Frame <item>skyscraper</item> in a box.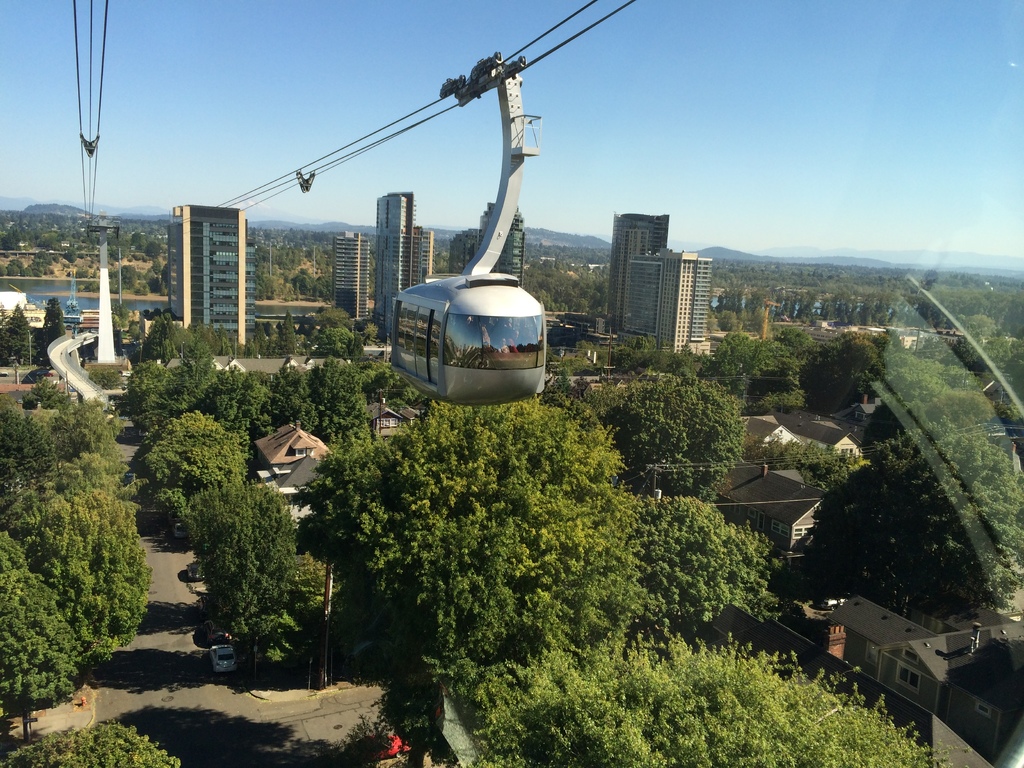
x1=161 y1=205 x2=256 y2=354.
